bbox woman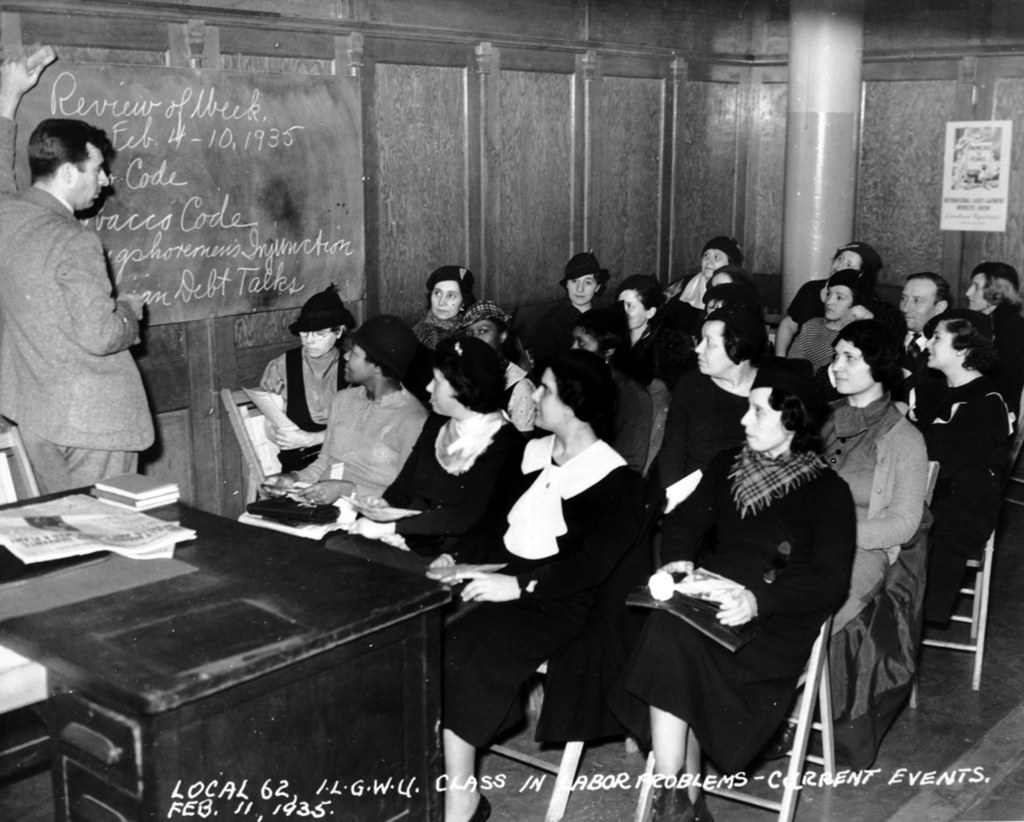
(808, 327, 941, 633)
